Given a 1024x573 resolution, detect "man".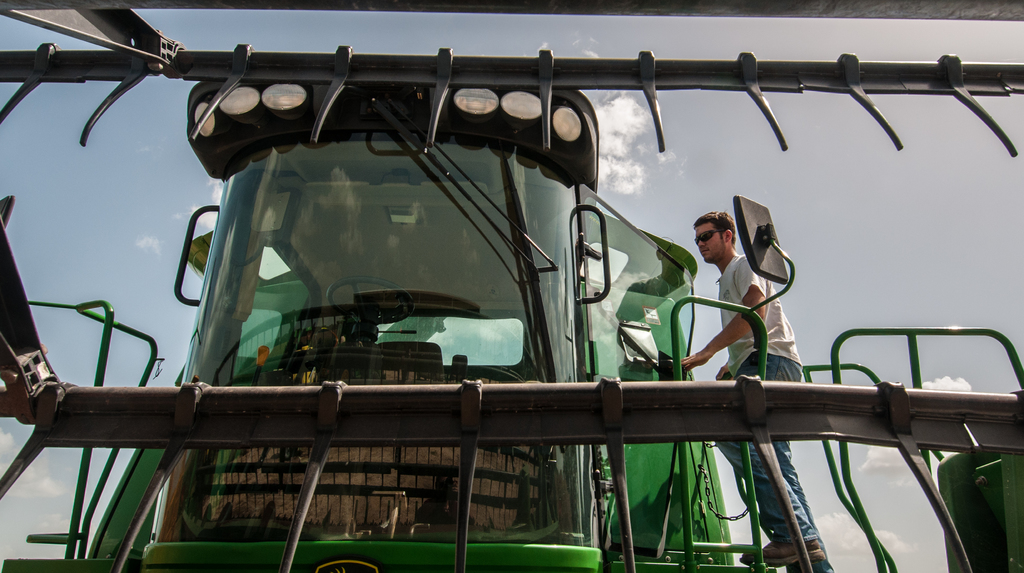
Rect(677, 212, 820, 570).
